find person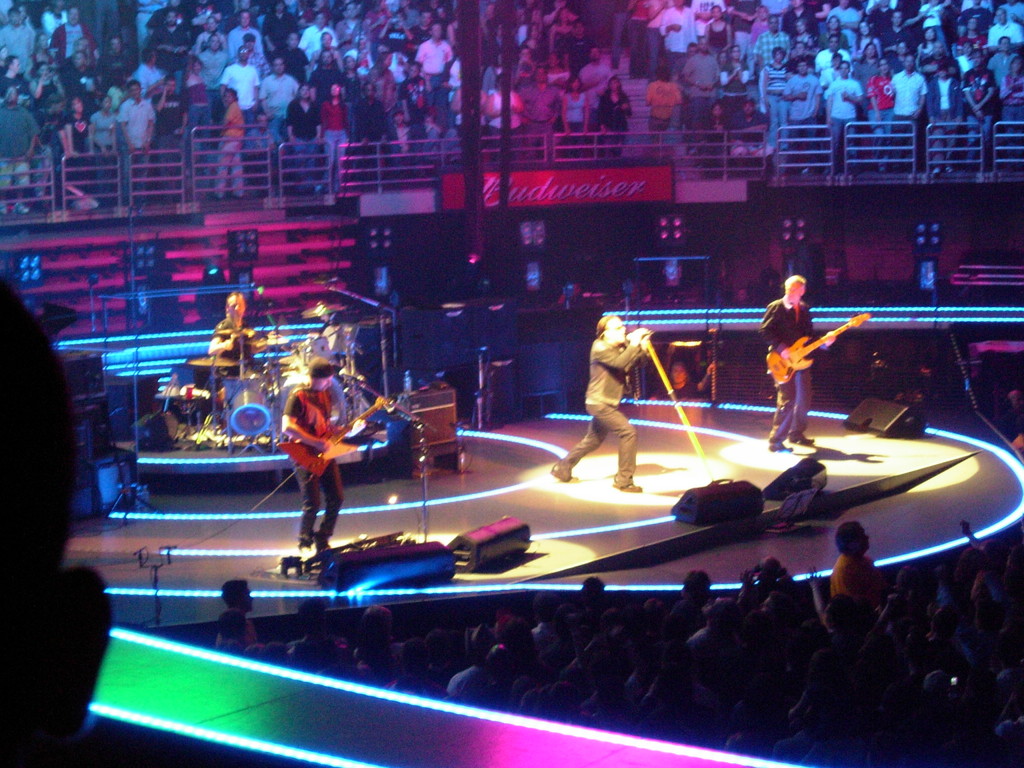
l=220, t=607, r=250, b=657
